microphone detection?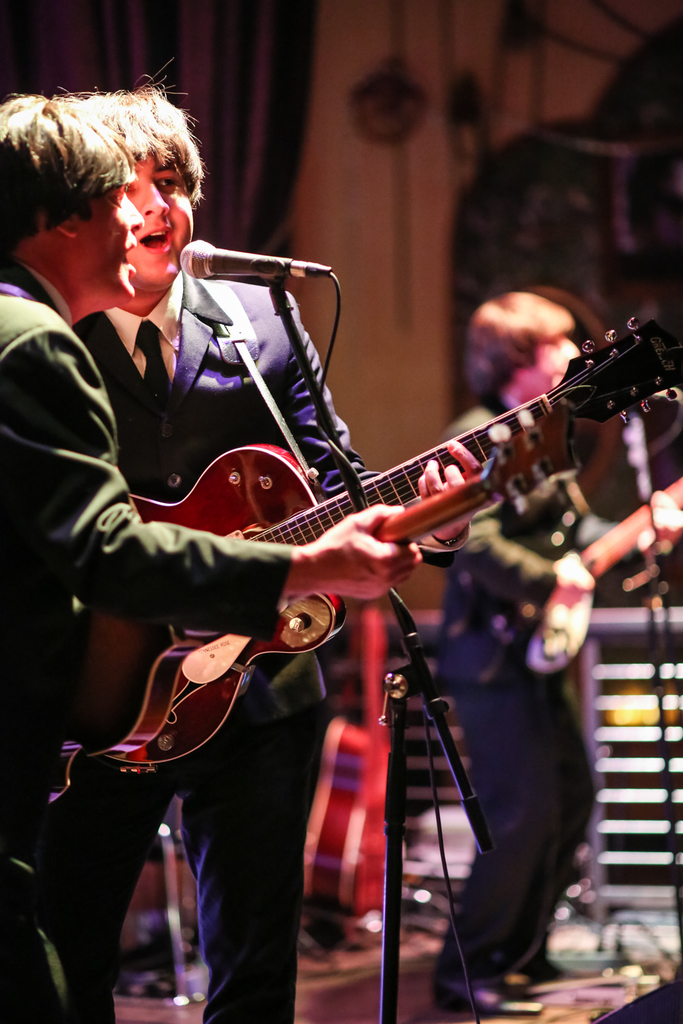
x1=176 y1=238 x2=332 y2=289
